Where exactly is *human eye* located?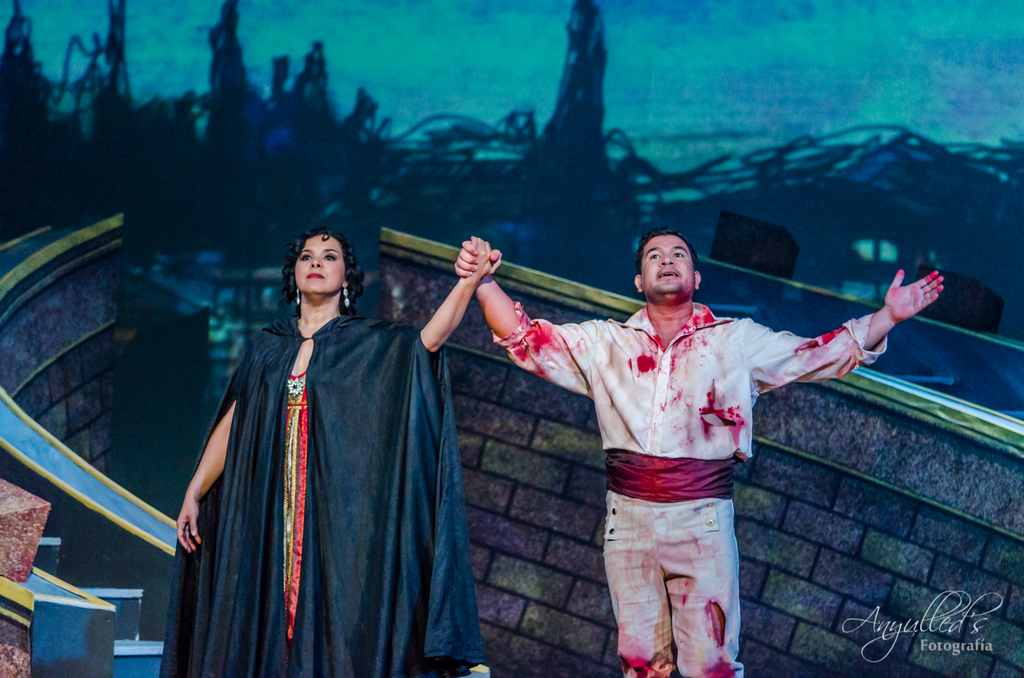
Its bounding box is [322,253,340,261].
